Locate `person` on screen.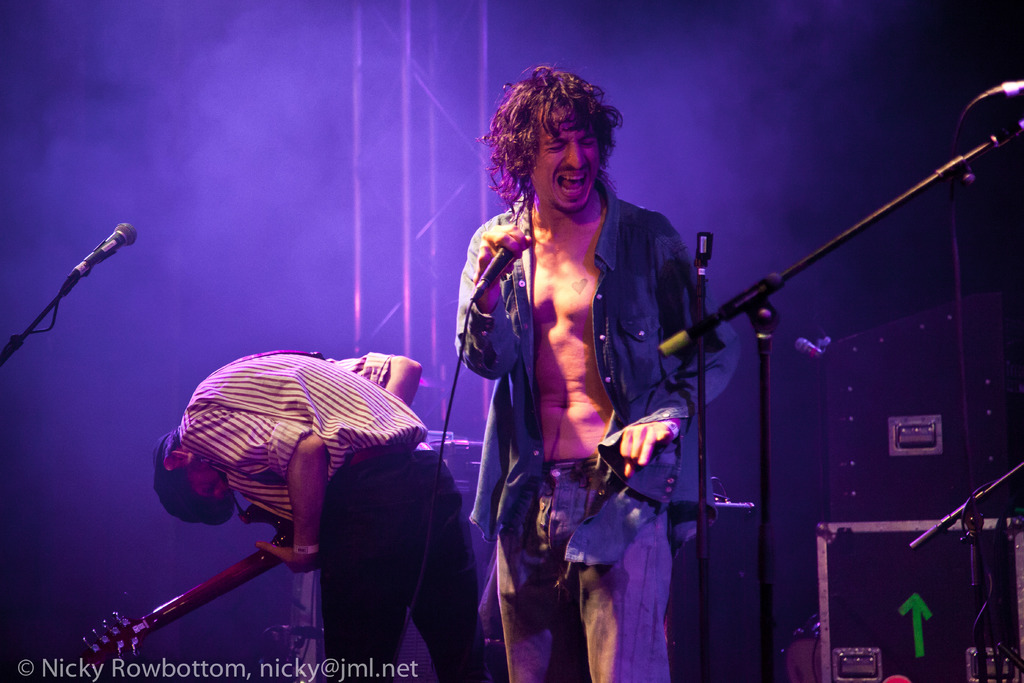
On screen at x1=454 y1=67 x2=739 y2=682.
